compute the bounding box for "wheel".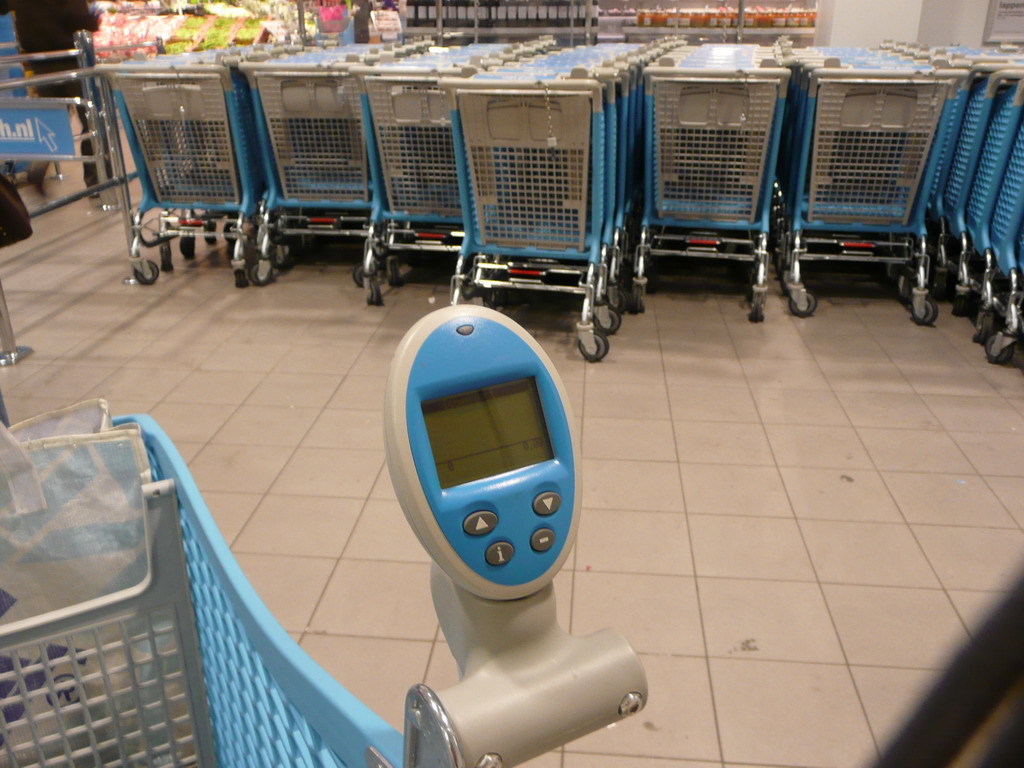
locate(933, 271, 948, 301).
